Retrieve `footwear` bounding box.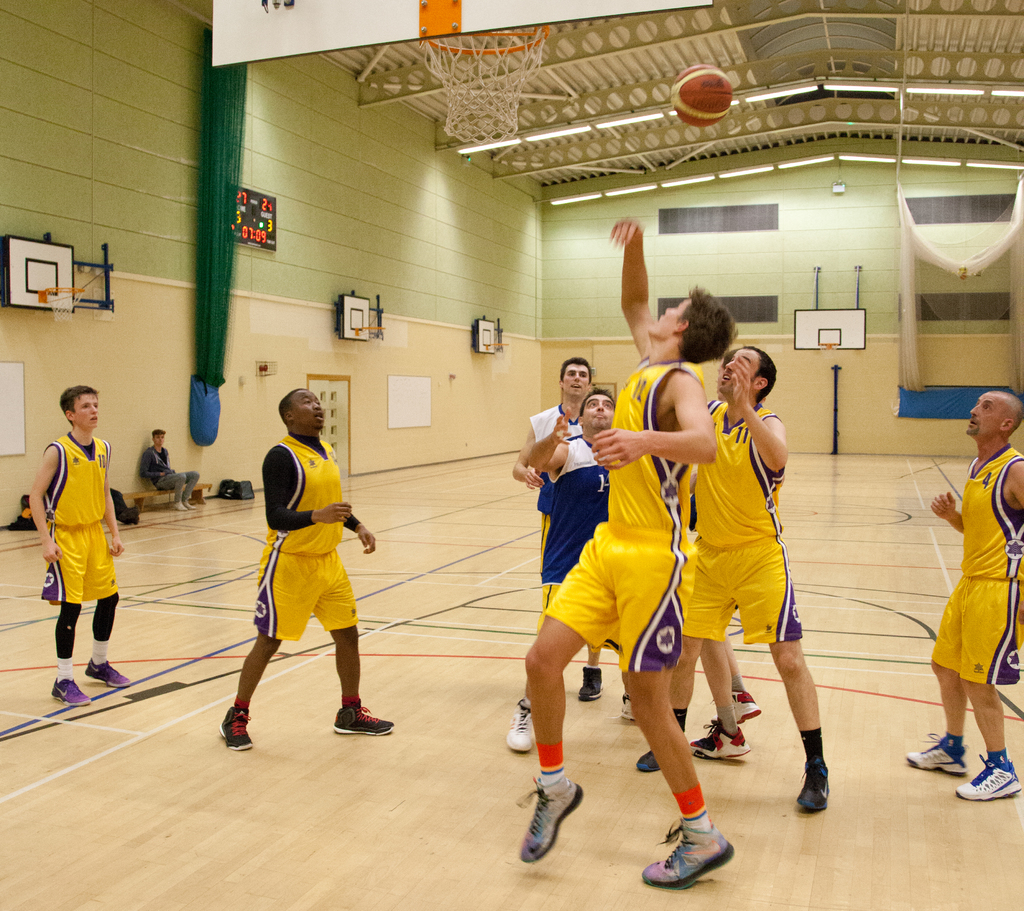
Bounding box: l=623, t=689, r=637, b=720.
